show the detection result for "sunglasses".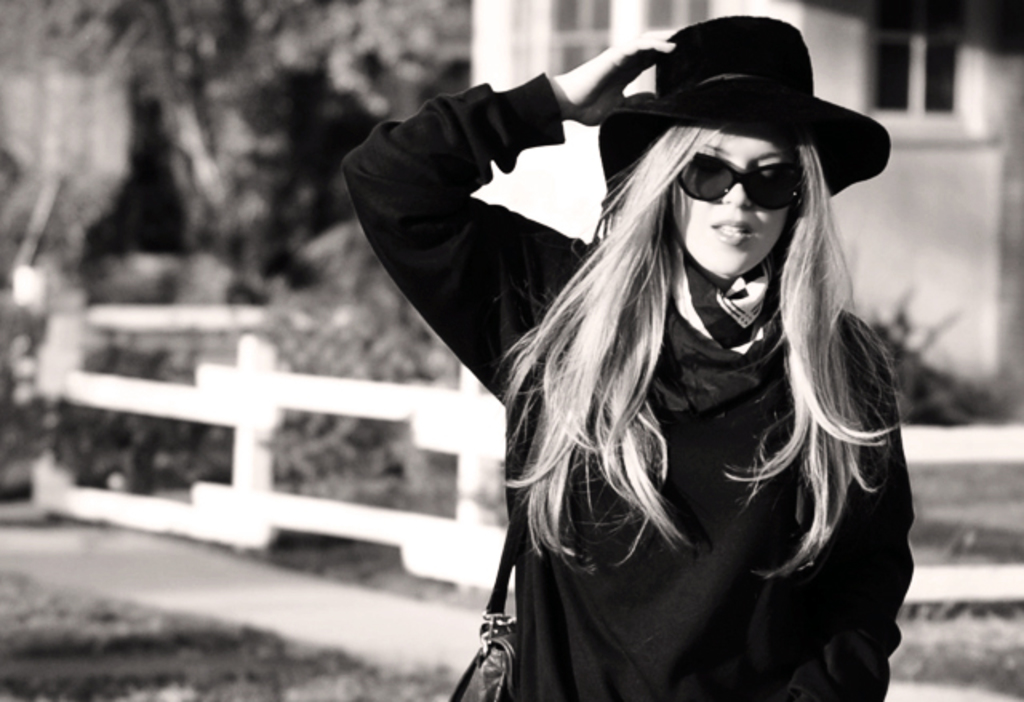
bbox=[677, 150, 808, 211].
